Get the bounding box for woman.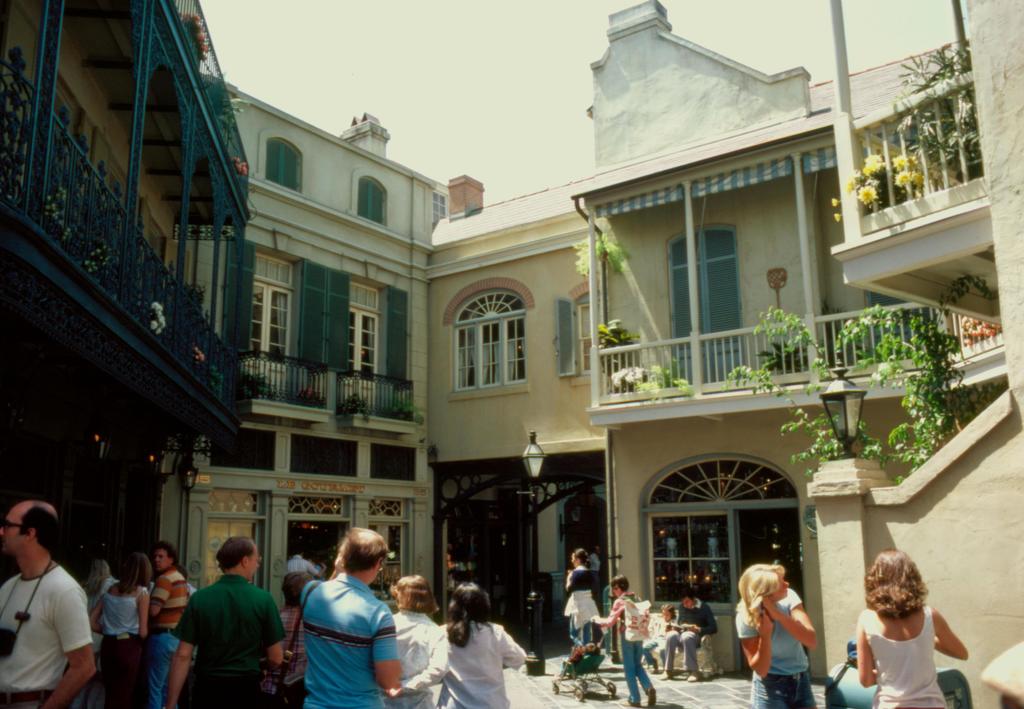
848 556 967 708.
